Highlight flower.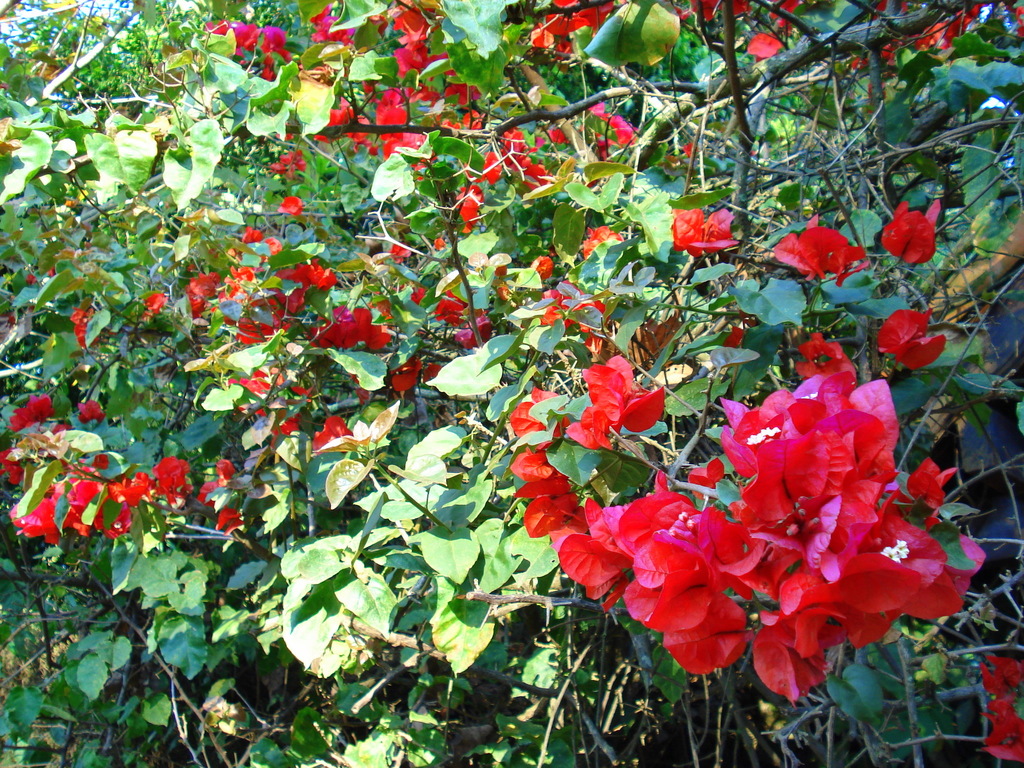
Highlighted region: [746, 30, 784, 62].
